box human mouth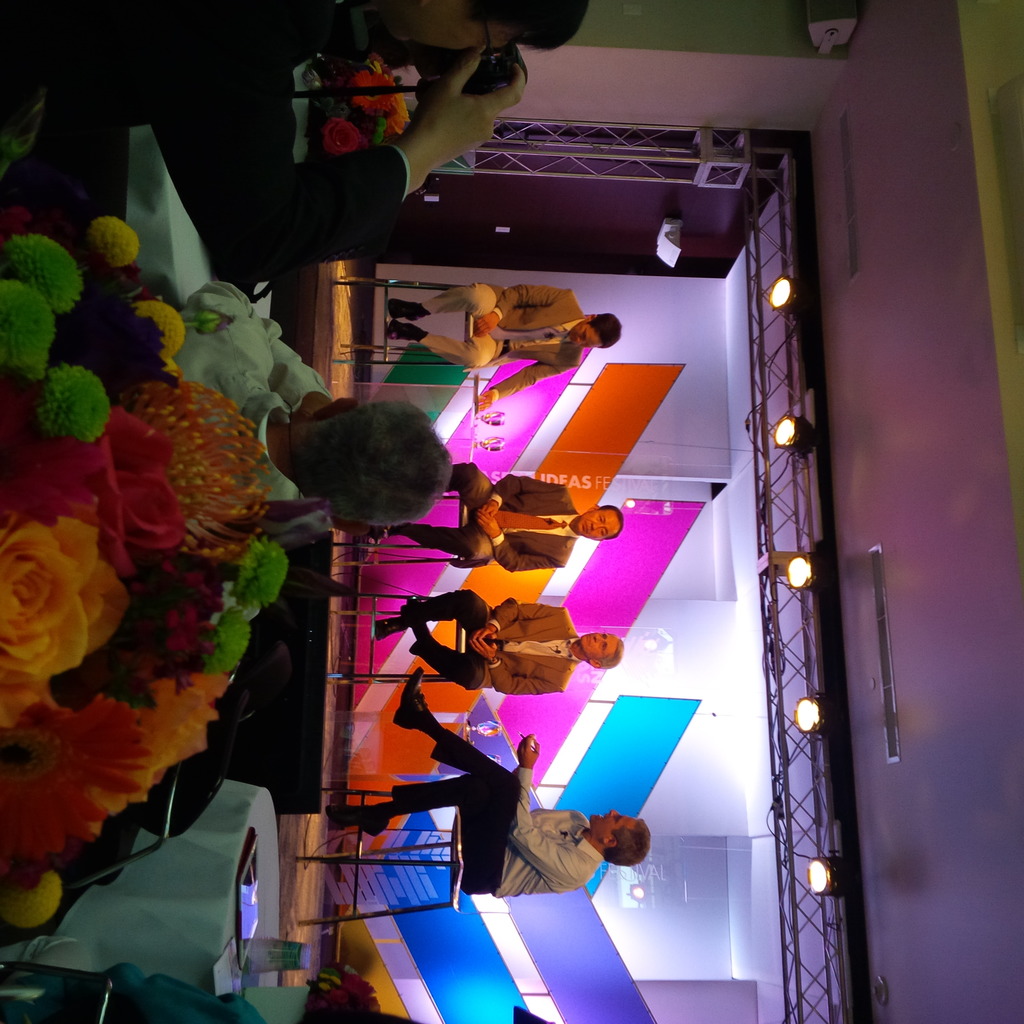
pyautogui.locateOnScreen(585, 522, 588, 534)
